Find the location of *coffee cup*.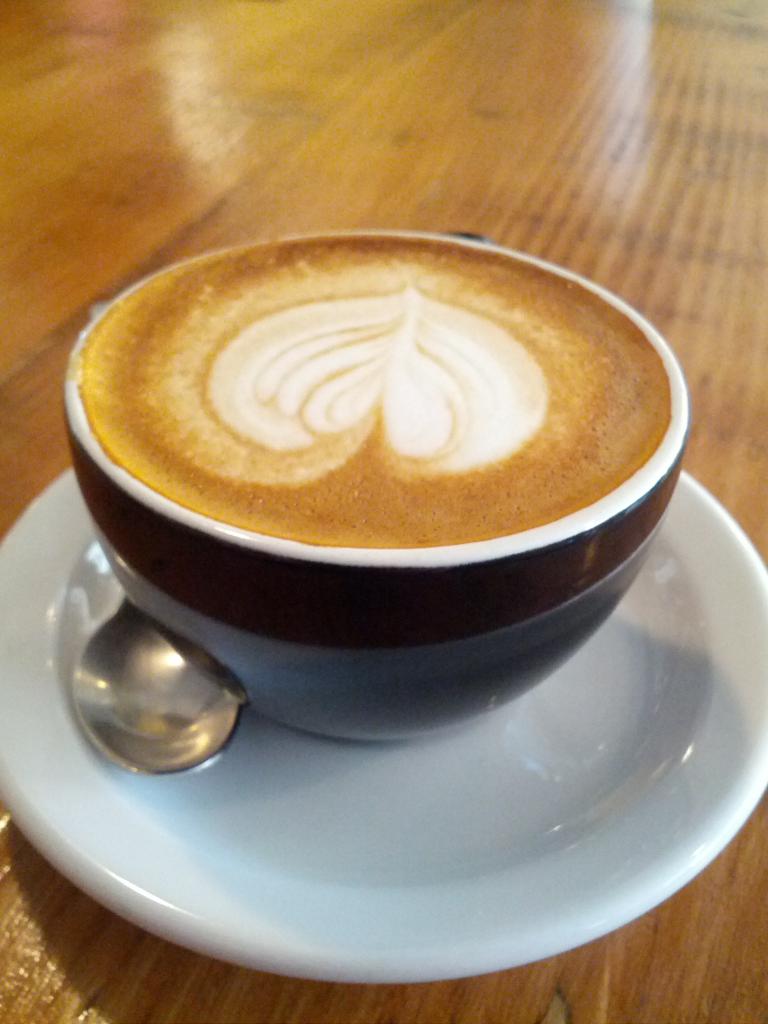
Location: 51,223,688,749.
